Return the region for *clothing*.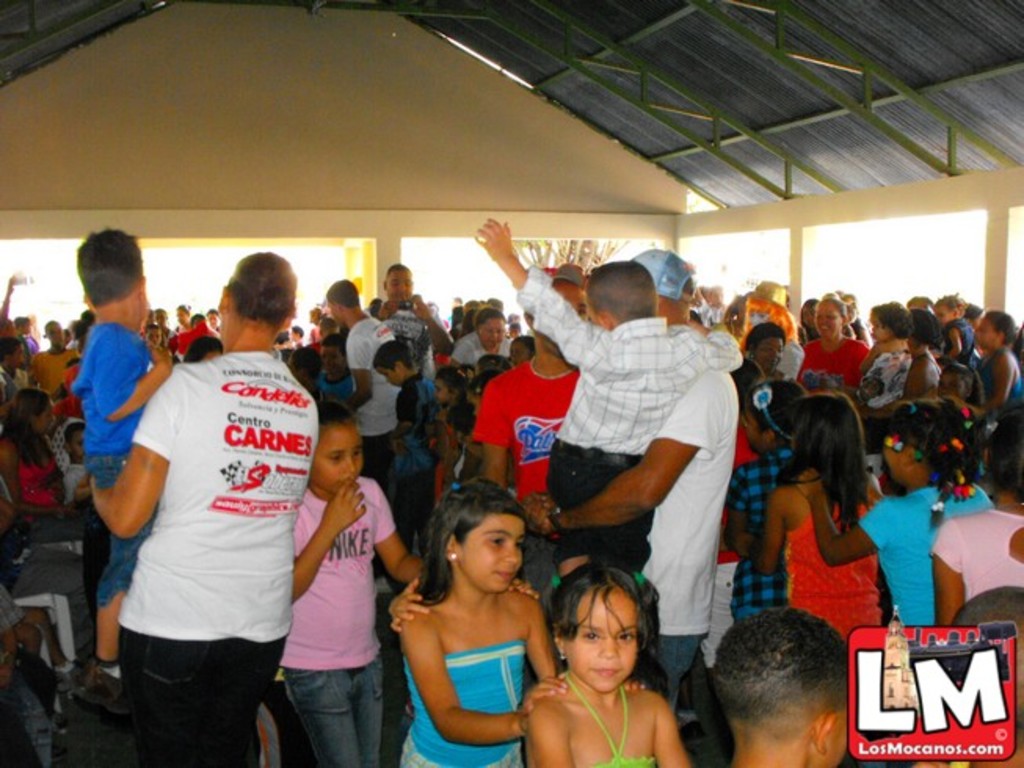
bbox=[450, 329, 519, 364].
